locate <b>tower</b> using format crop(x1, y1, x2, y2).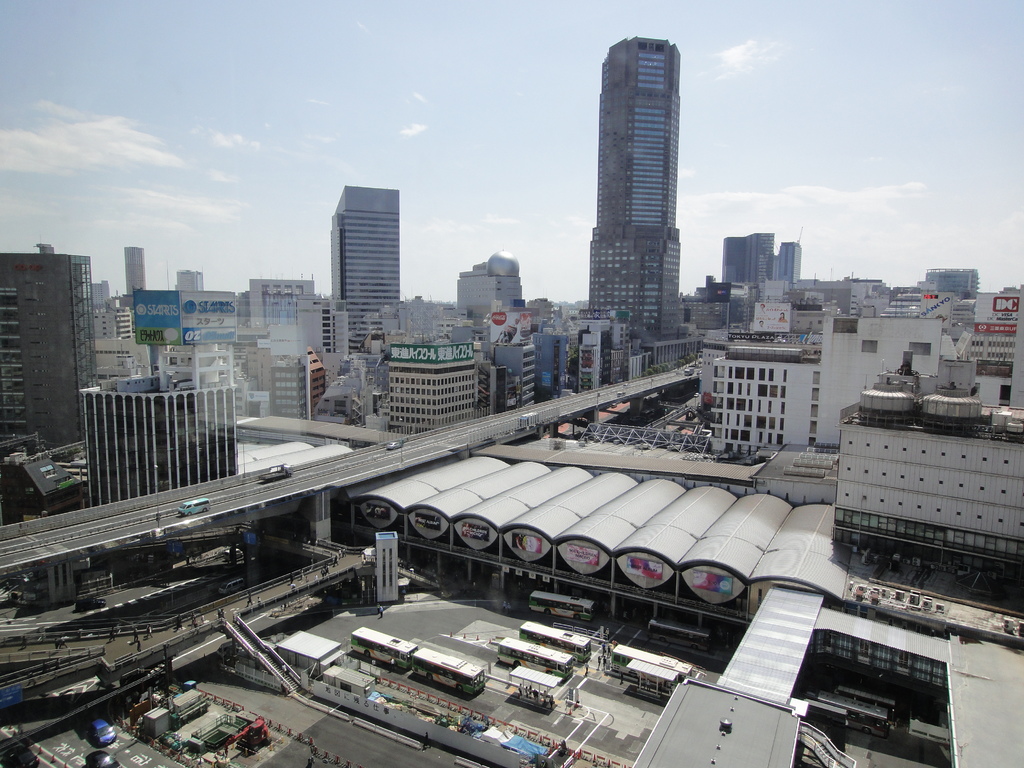
crop(8, 236, 106, 451).
